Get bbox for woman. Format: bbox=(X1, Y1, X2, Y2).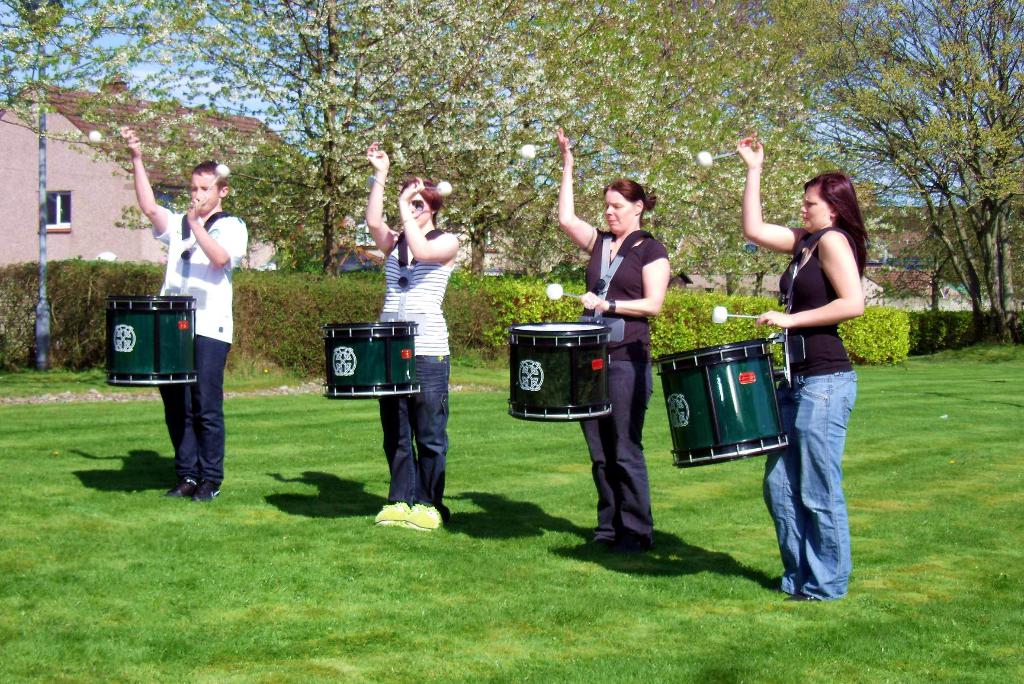
bbox=(555, 112, 675, 562).
